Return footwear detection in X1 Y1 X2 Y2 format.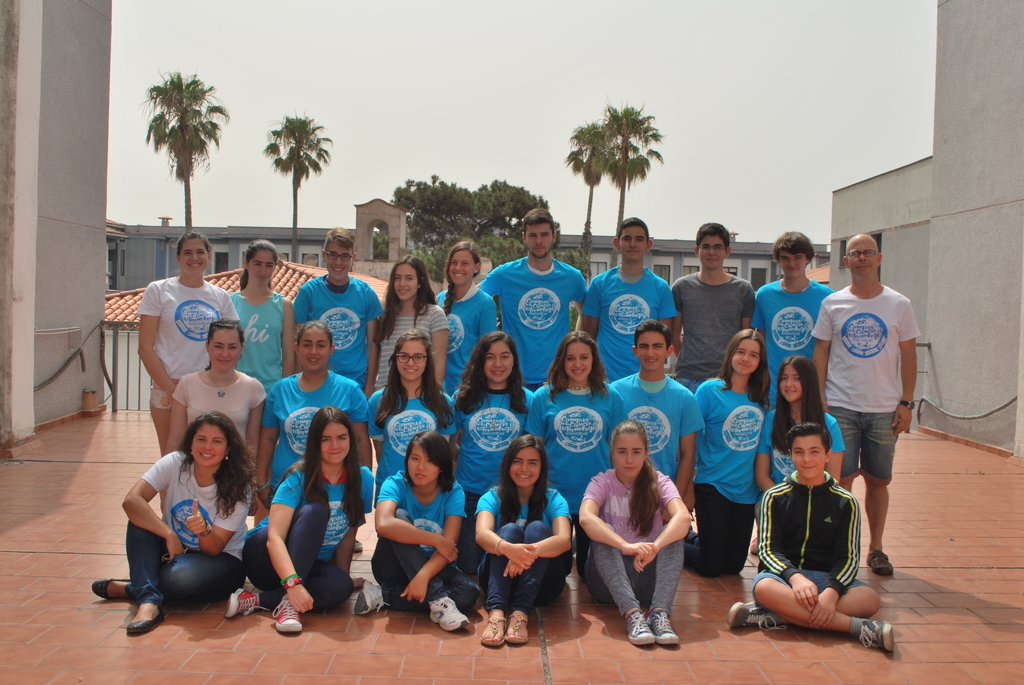
862 552 895 577.
